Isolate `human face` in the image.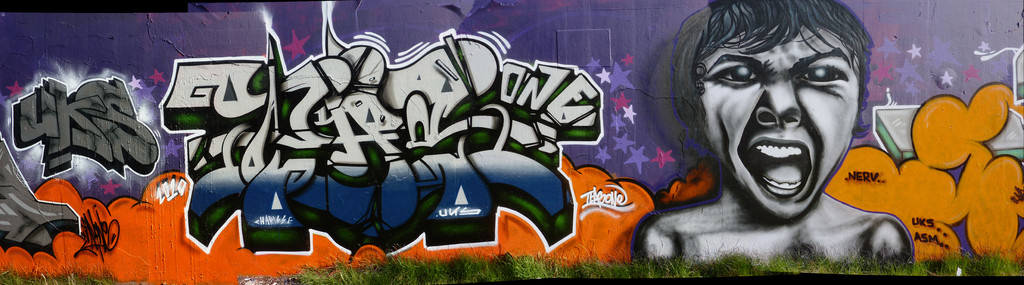
Isolated region: 702,22,859,220.
